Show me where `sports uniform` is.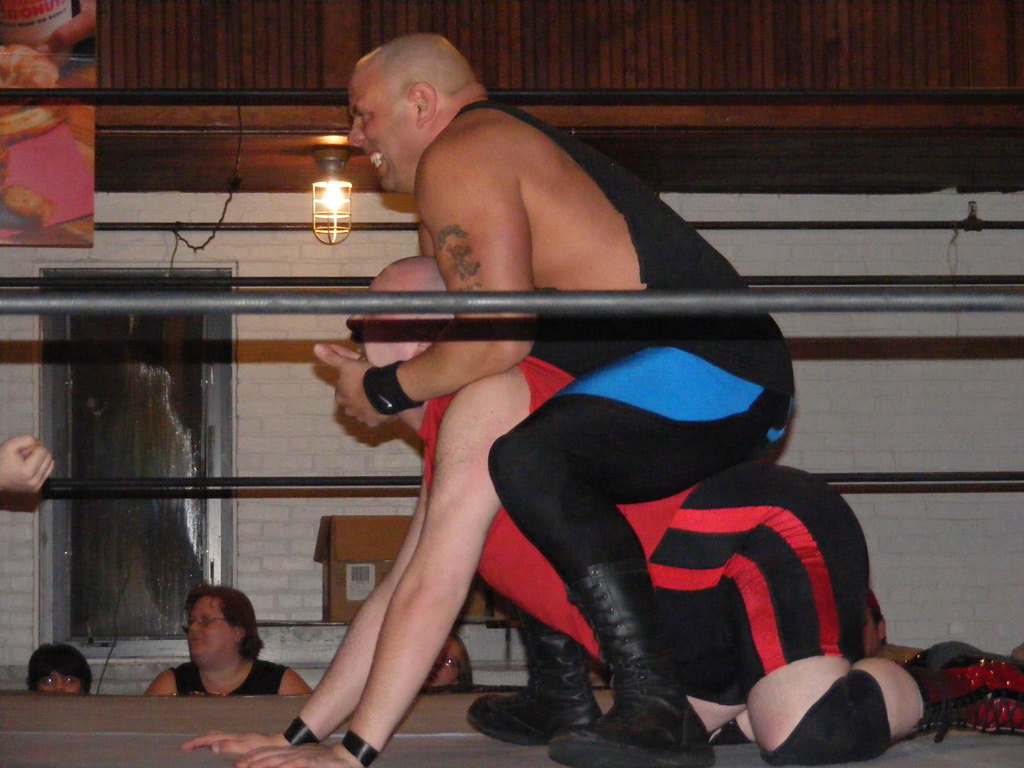
`sports uniform` is at locate(463, 102, 794, 767).
